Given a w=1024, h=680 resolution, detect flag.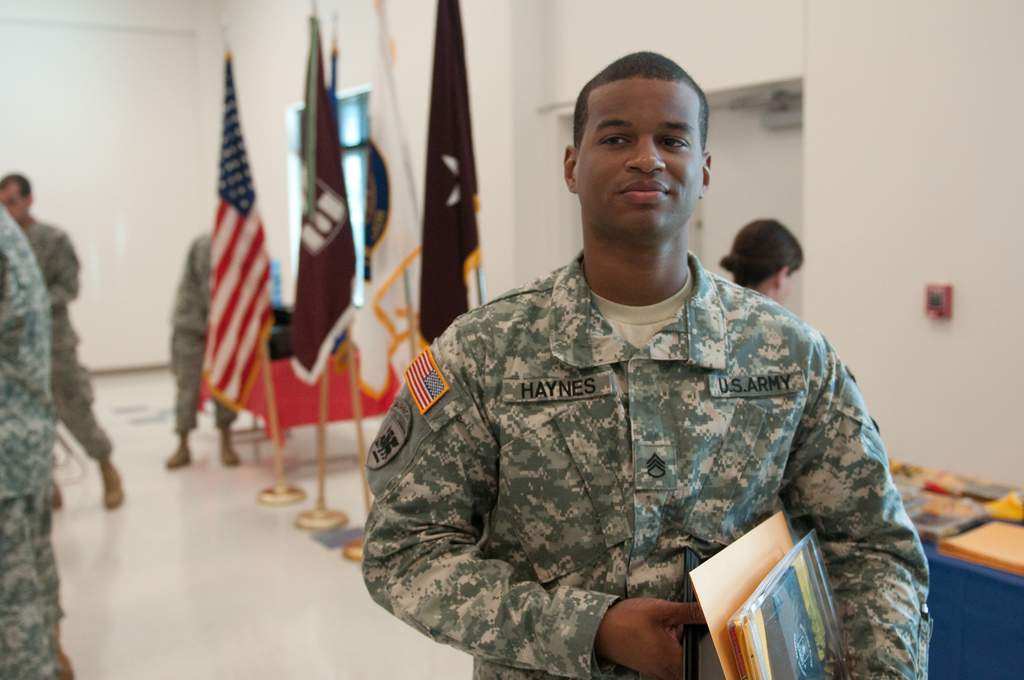
bbox=[203, 47, 279, 417].
